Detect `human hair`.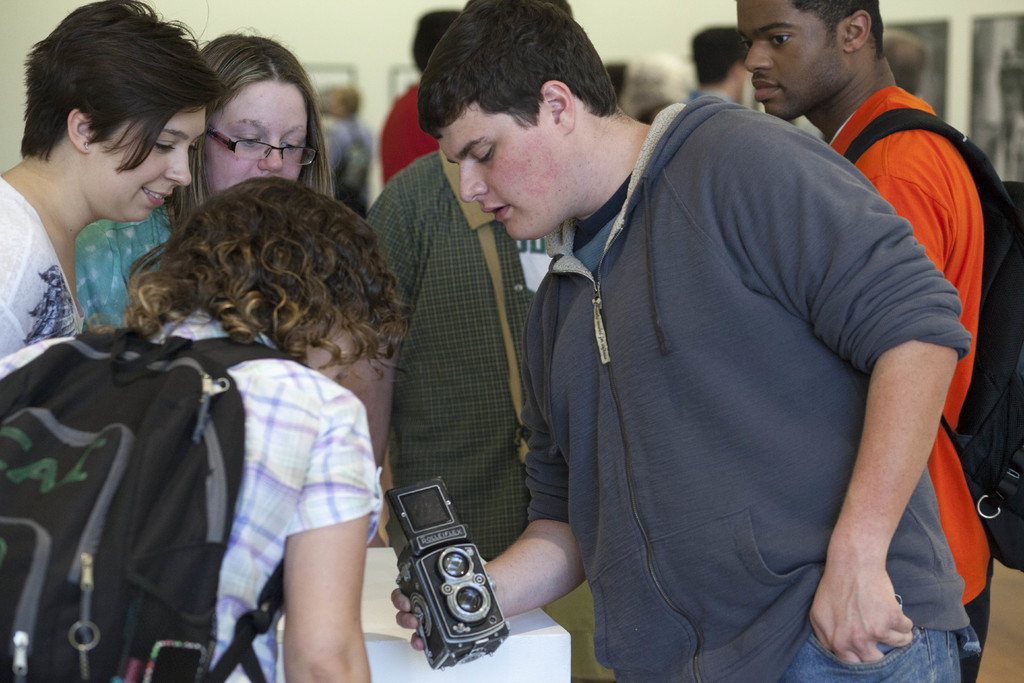
Detected at (412, 12, 461, 76).
